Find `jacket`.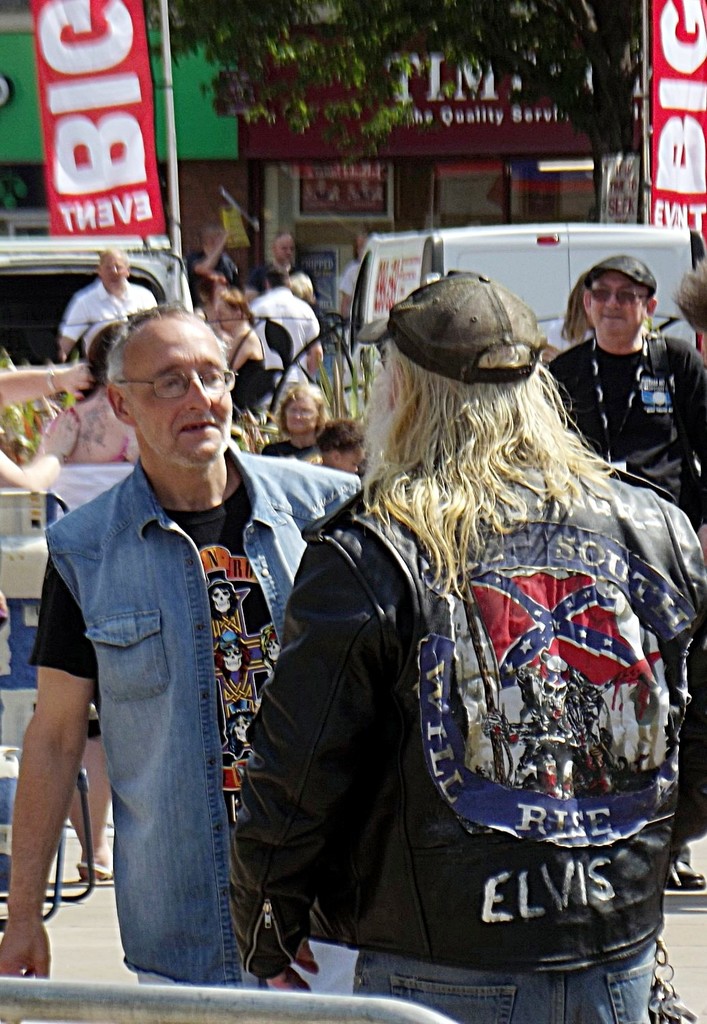
<bbox>38, 463, 357, 997</bbox>.
